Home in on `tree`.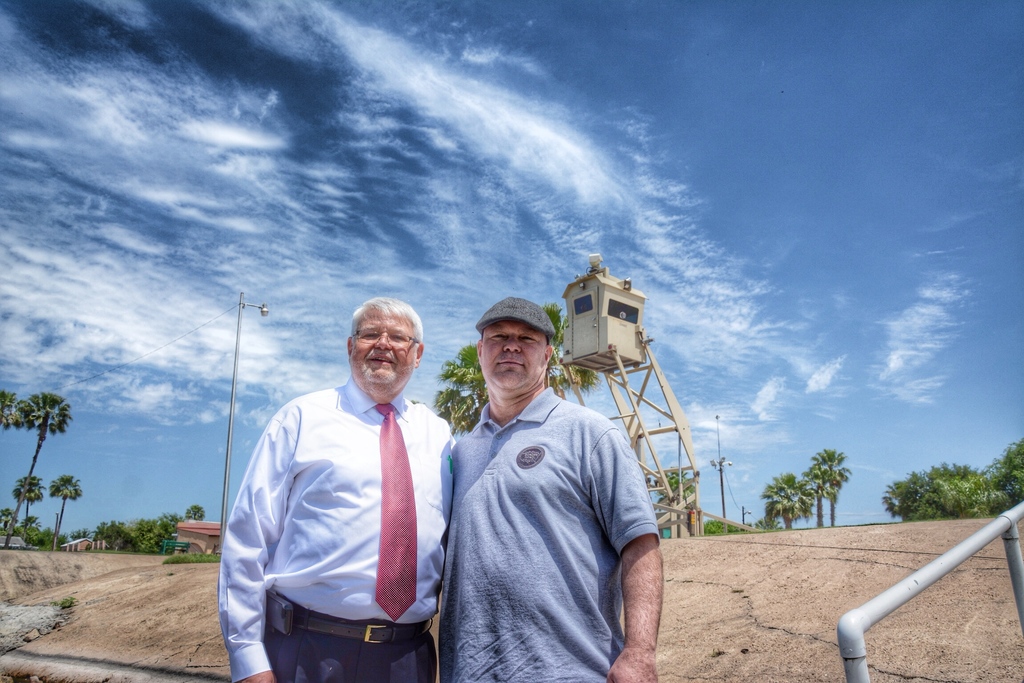
Homed in at <box>757,472,817,535</box>.
